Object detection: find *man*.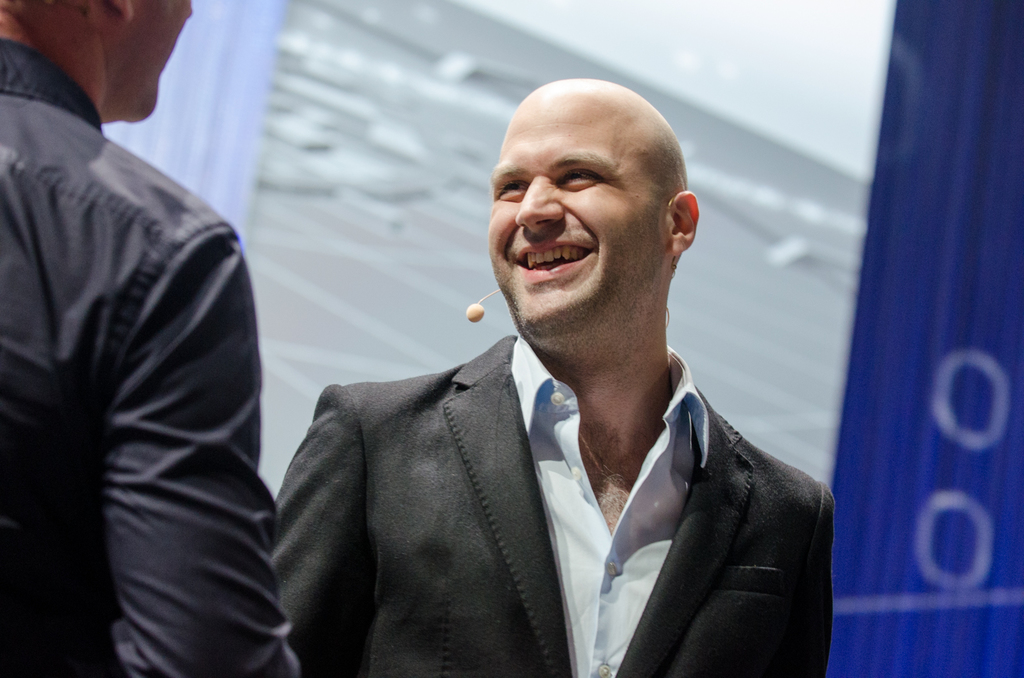
crop(278, 79, 839, 677).
